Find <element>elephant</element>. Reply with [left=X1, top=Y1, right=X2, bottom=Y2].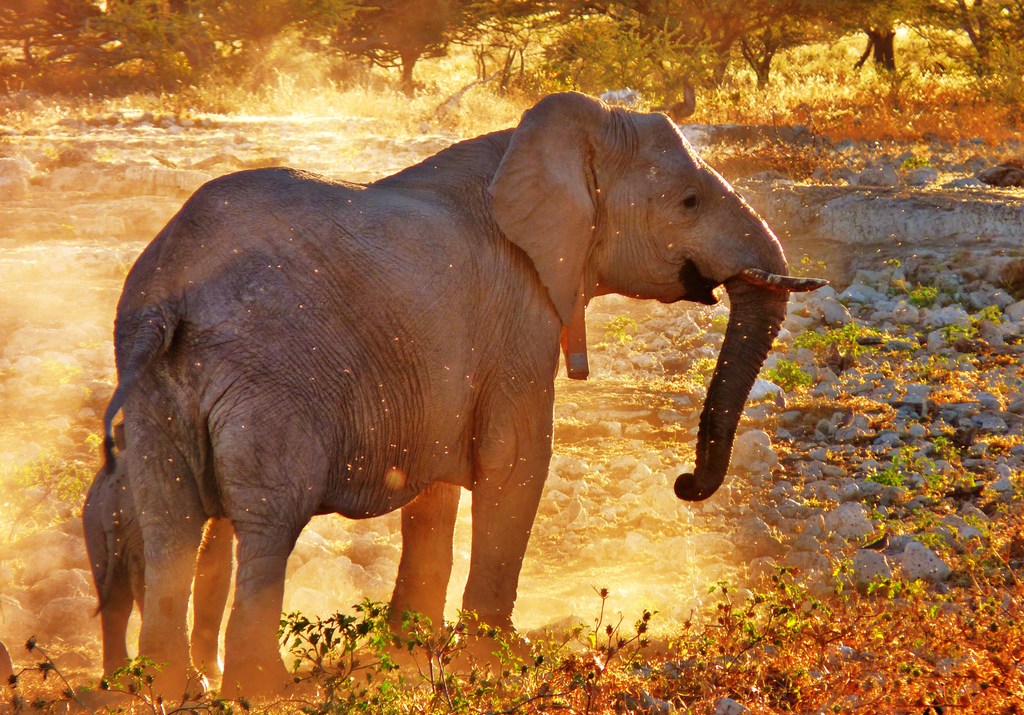
[left=100, top=96, right=829, bottom=709].
